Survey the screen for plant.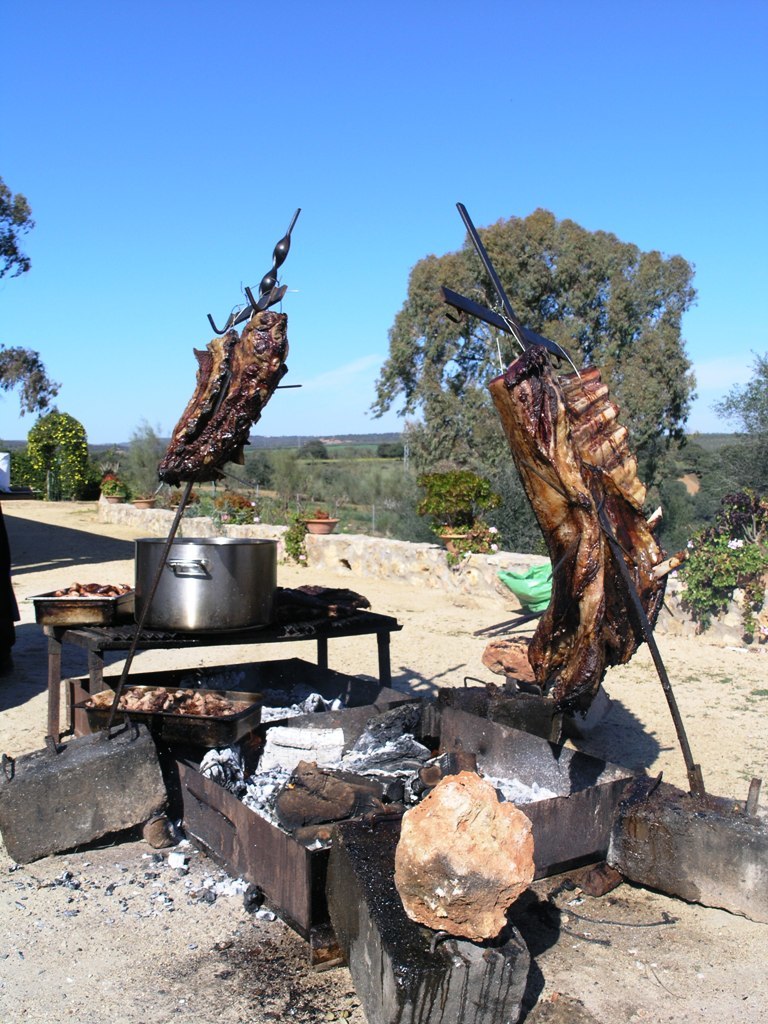
Survey found: bbox=(96, 469, 124, 502).
